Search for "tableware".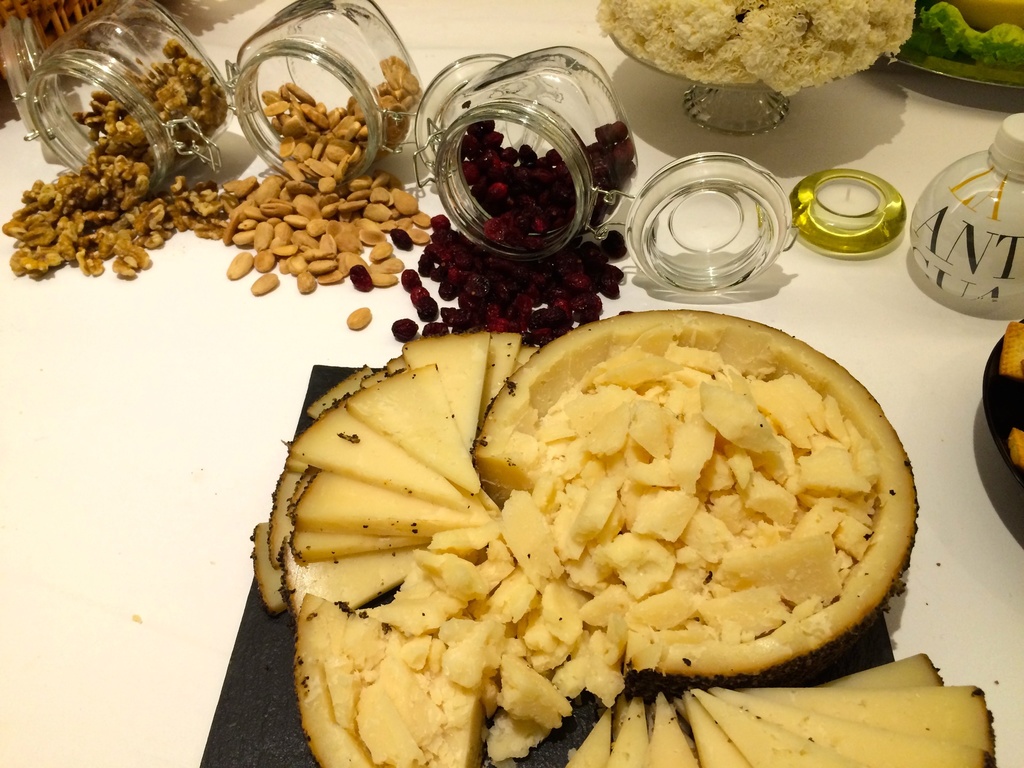
Found at detection(419, 40, 643, 315).
